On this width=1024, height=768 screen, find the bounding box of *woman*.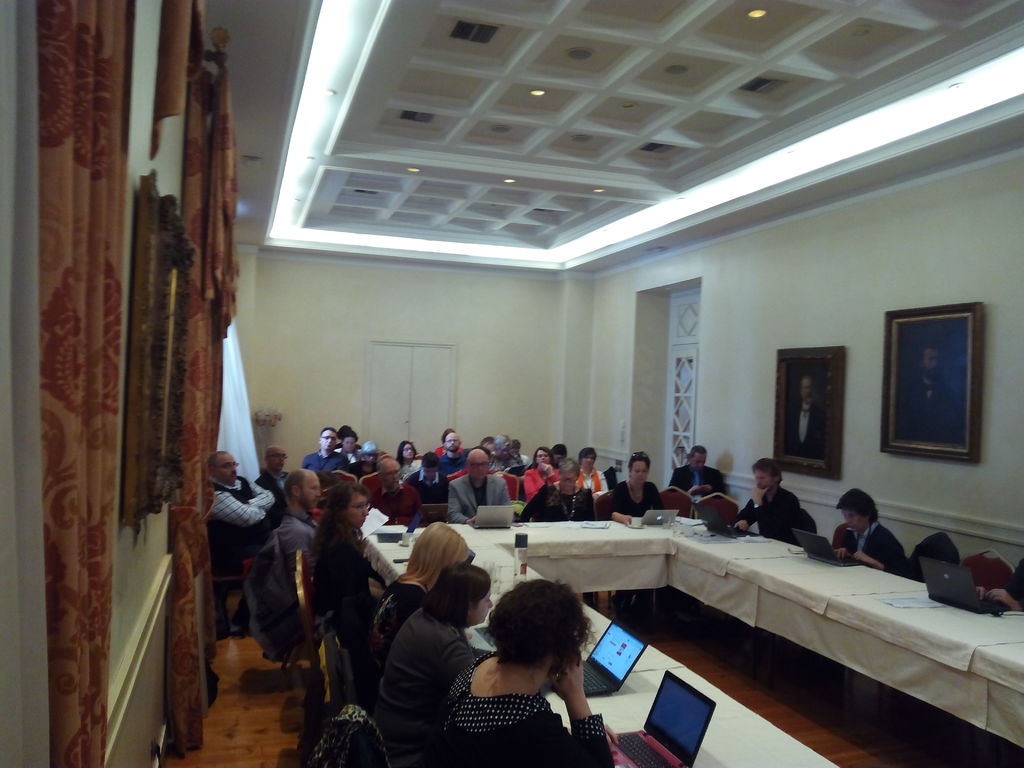
Bounding box: <region>433, 580, 623, 755</region>.
